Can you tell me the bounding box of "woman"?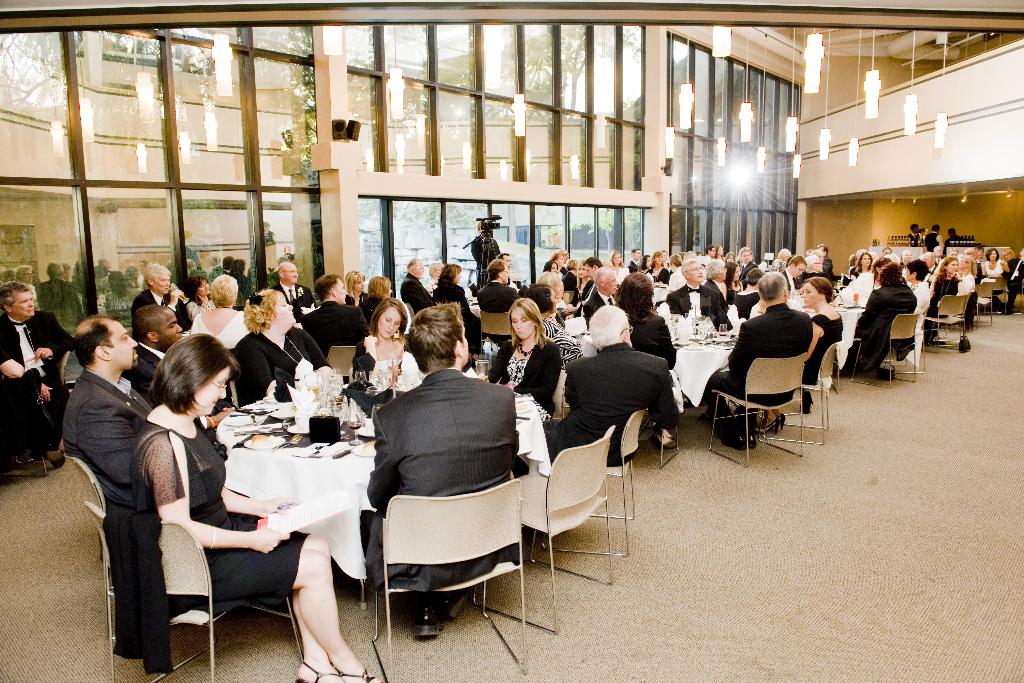
552:253:565:270.
